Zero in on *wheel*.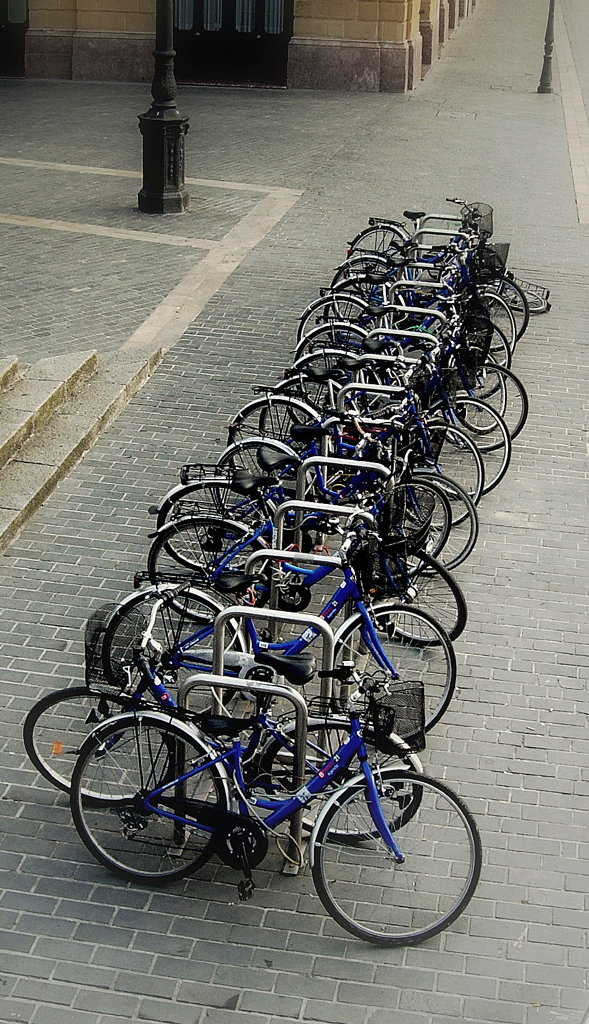
Zeroed in: 258,718,437,856.
